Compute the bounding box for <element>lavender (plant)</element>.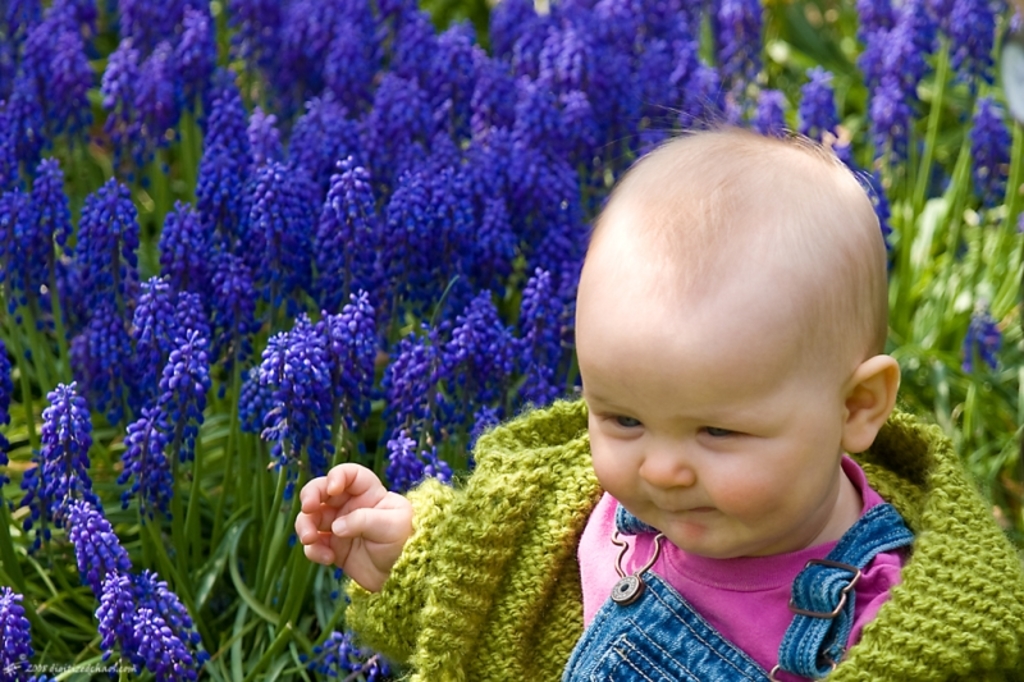
[x1=507, y1=256, x2=575, y2=432].
